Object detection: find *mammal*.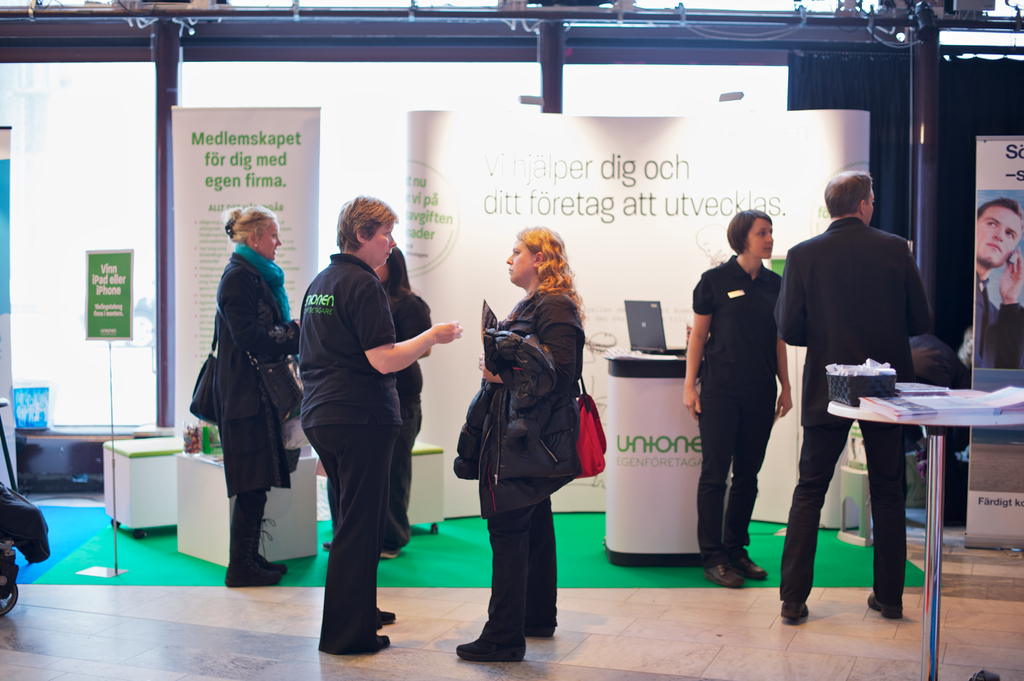
x1=299, y1=197, x2=463, y2=656.
